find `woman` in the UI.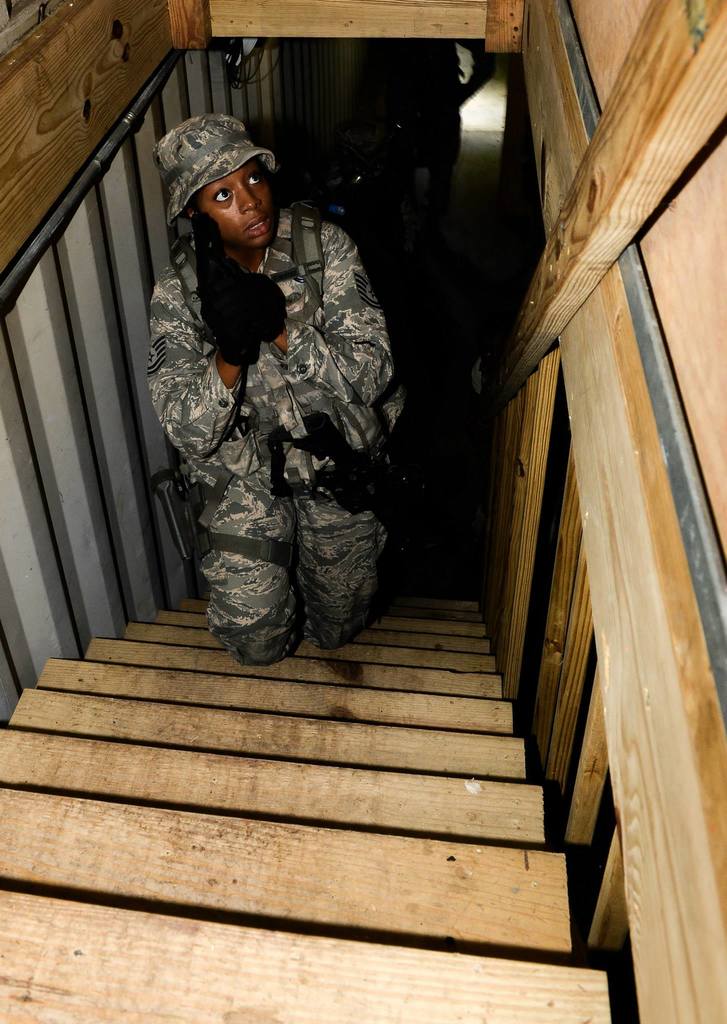
UI element at [left=126, top=94, right=411, bottom=707].
